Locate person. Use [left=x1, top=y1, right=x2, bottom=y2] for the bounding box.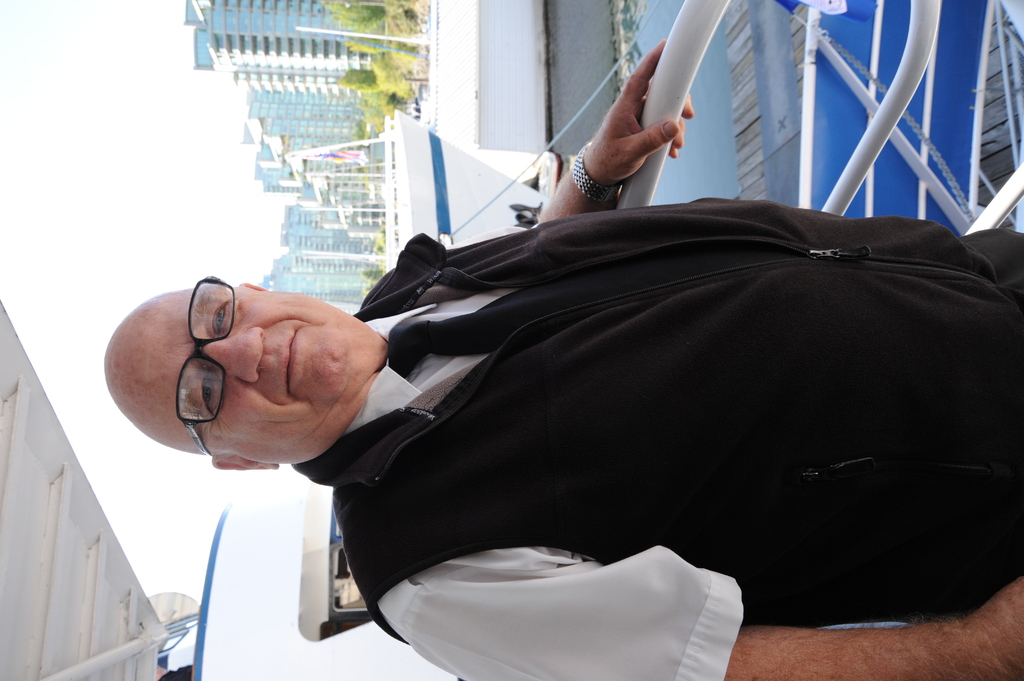
[left=104, top=38, right=1023, bottom=680].
